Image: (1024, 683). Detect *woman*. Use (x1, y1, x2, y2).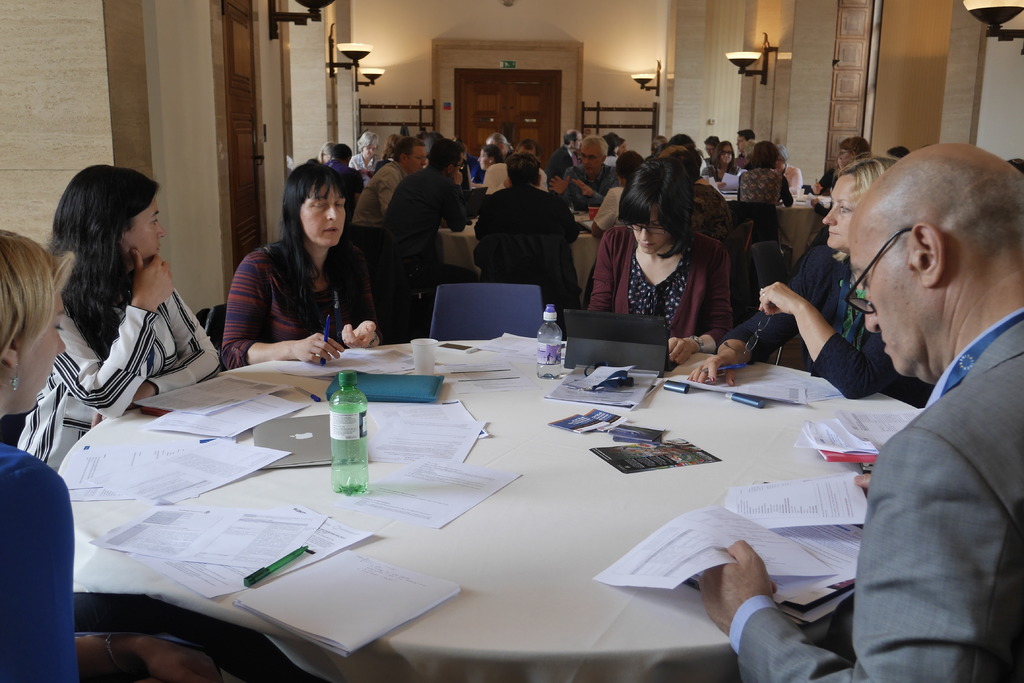
(0, 230, 73, 682).
